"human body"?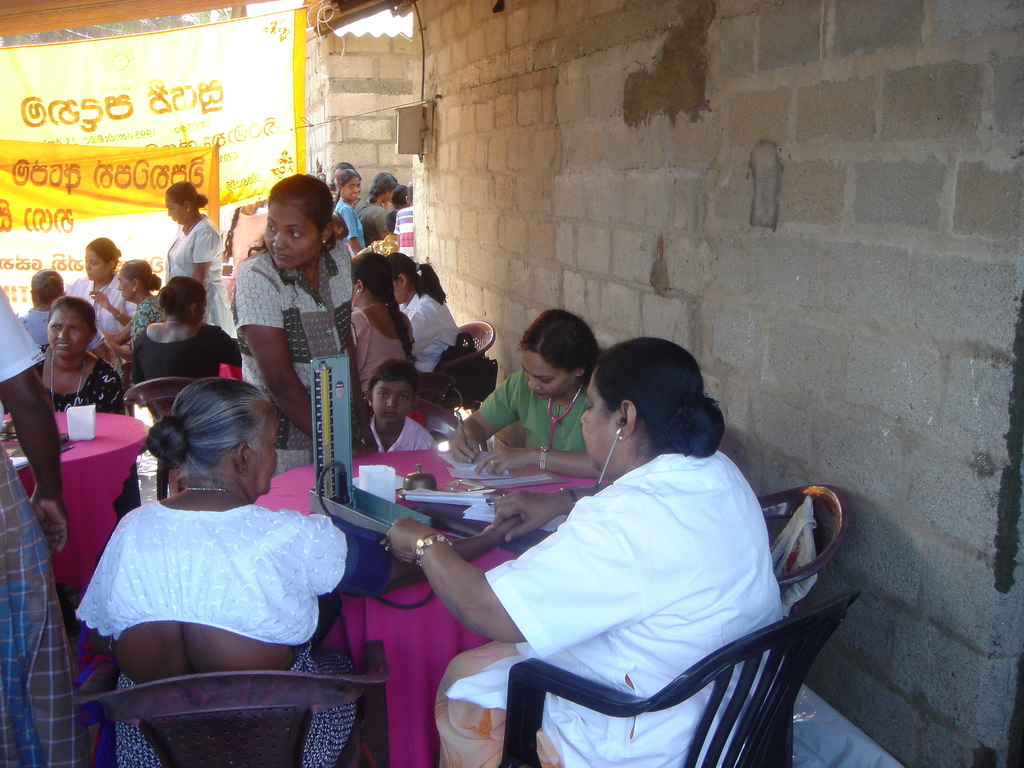
pyautogui.locateOnScreen(329, 171, 375, 239)
